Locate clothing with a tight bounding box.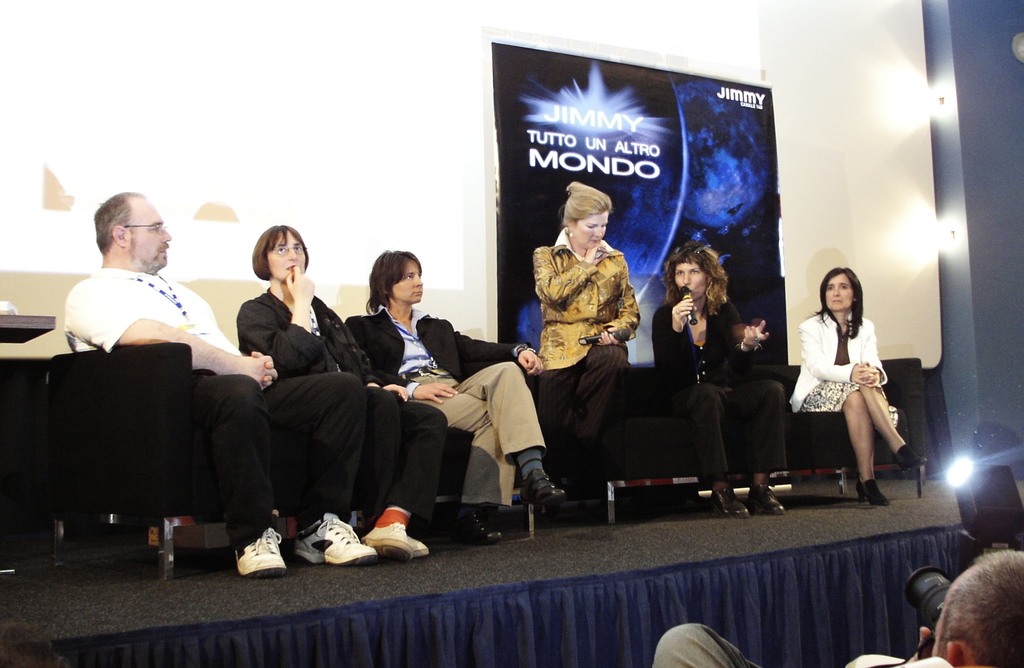
l=345, t=300, r=548, b=515.
